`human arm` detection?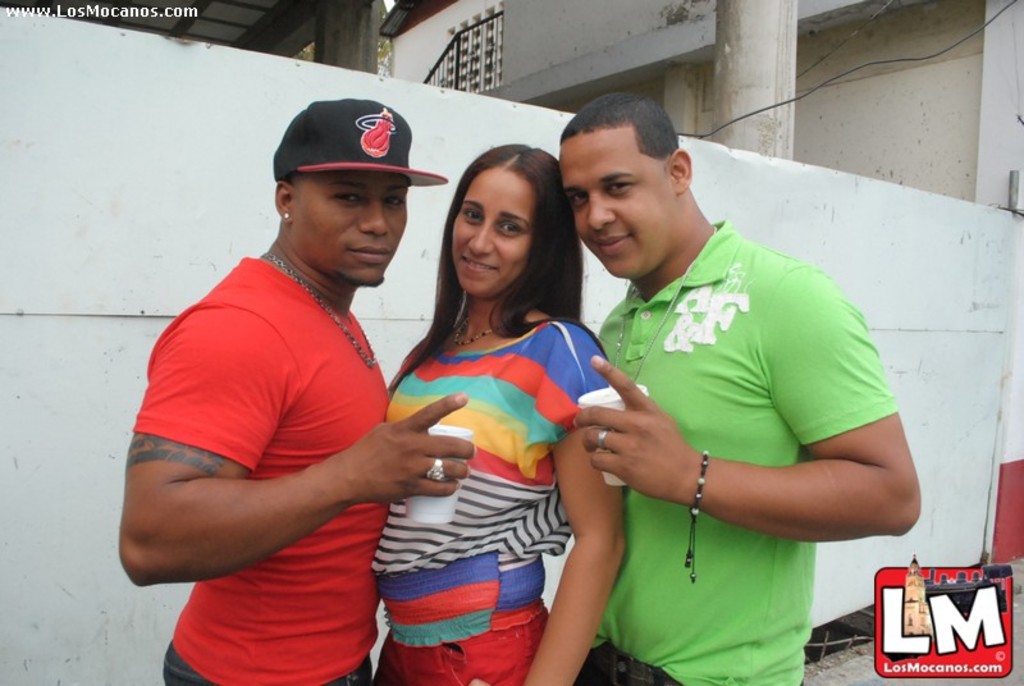
{"left": 604, "top": 311, "right": 897, "bottom": 589}
